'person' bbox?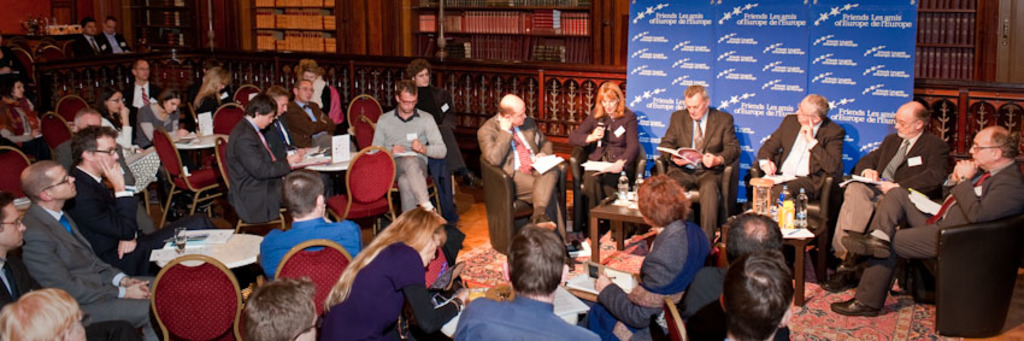
0/72/53/159
